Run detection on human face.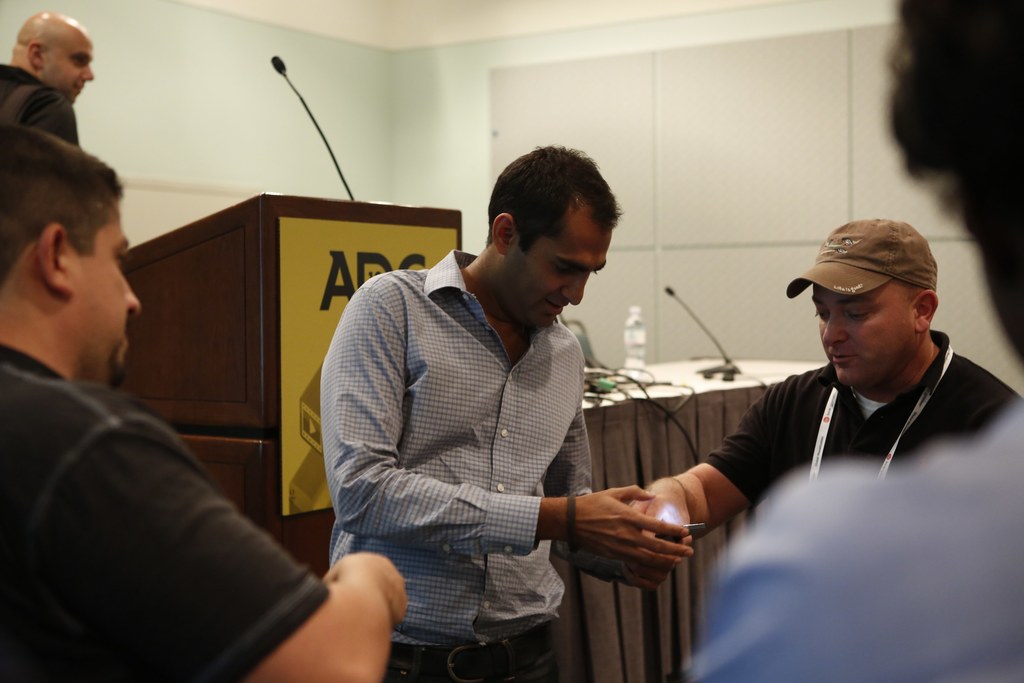
Result: 66 201 140 388.
